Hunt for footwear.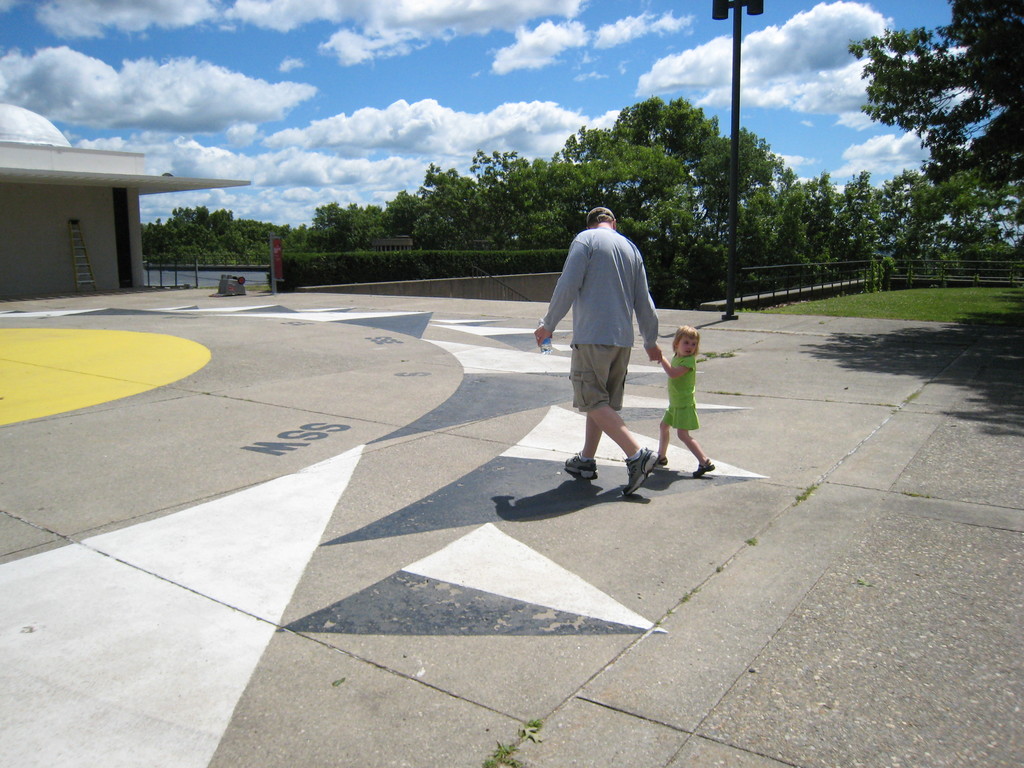
Hunted down at region(563, 451, 600, 483).
